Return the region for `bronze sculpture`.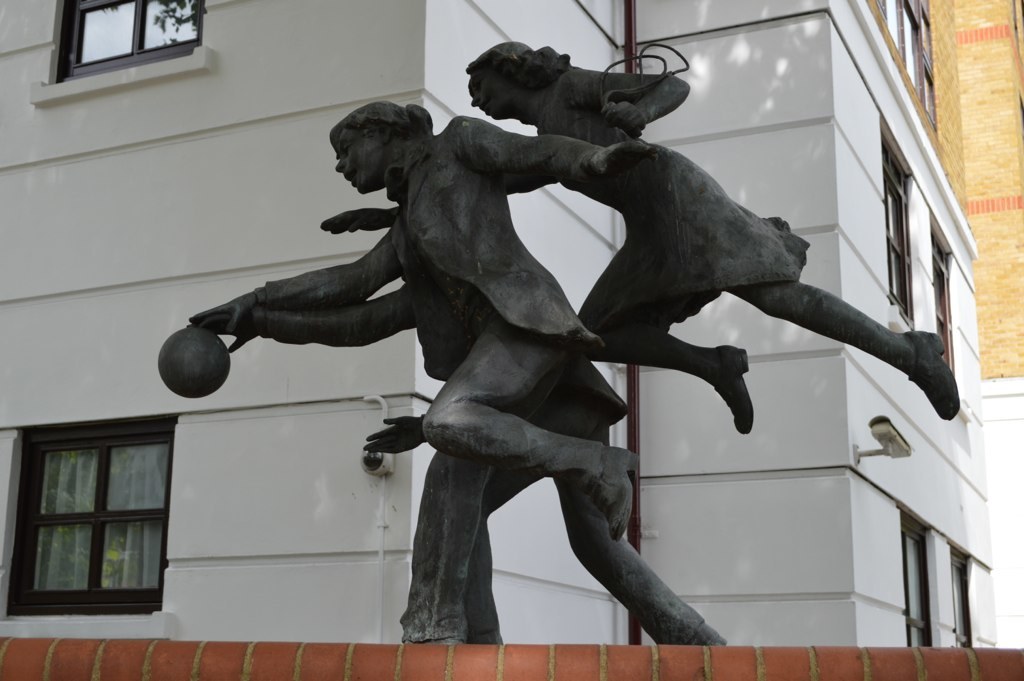
bbox=[154, 55, 907, 620].
